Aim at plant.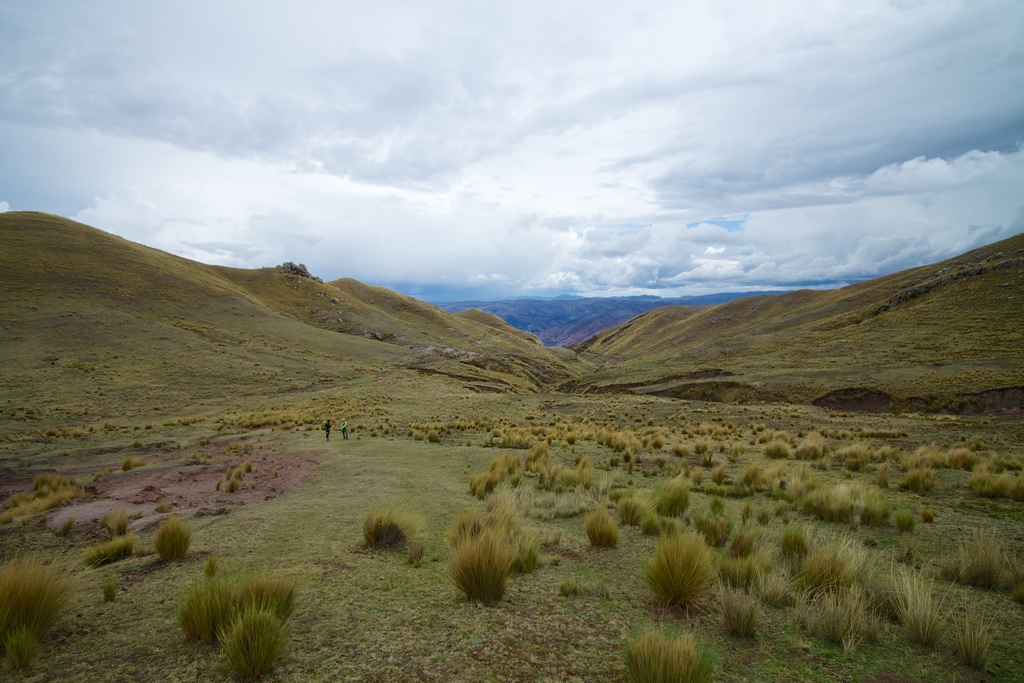
Aimed at (584,509,621,552).
